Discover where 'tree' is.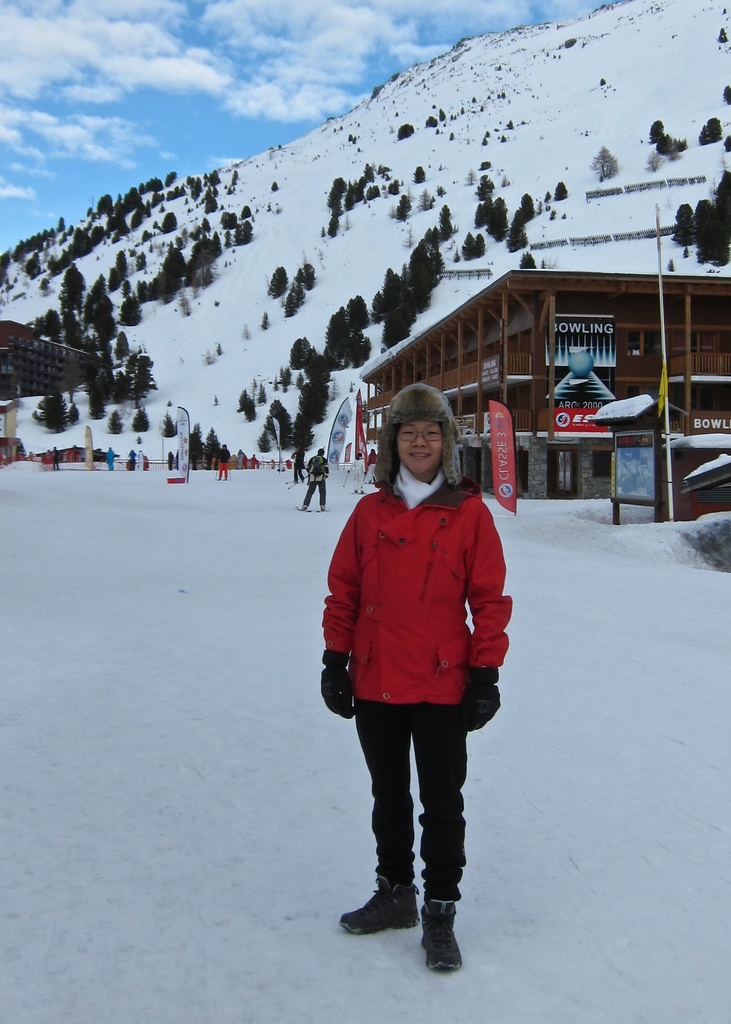
Discovered at region(587, 145, 618, 180).
